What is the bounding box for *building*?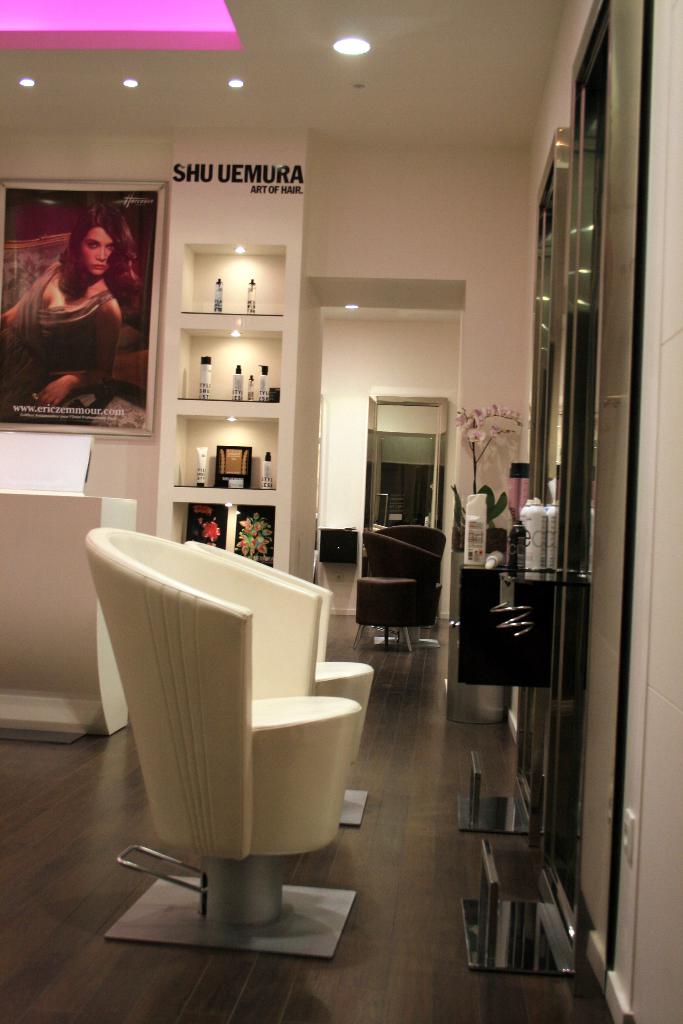
rect(0, 4, 682, 1023).
